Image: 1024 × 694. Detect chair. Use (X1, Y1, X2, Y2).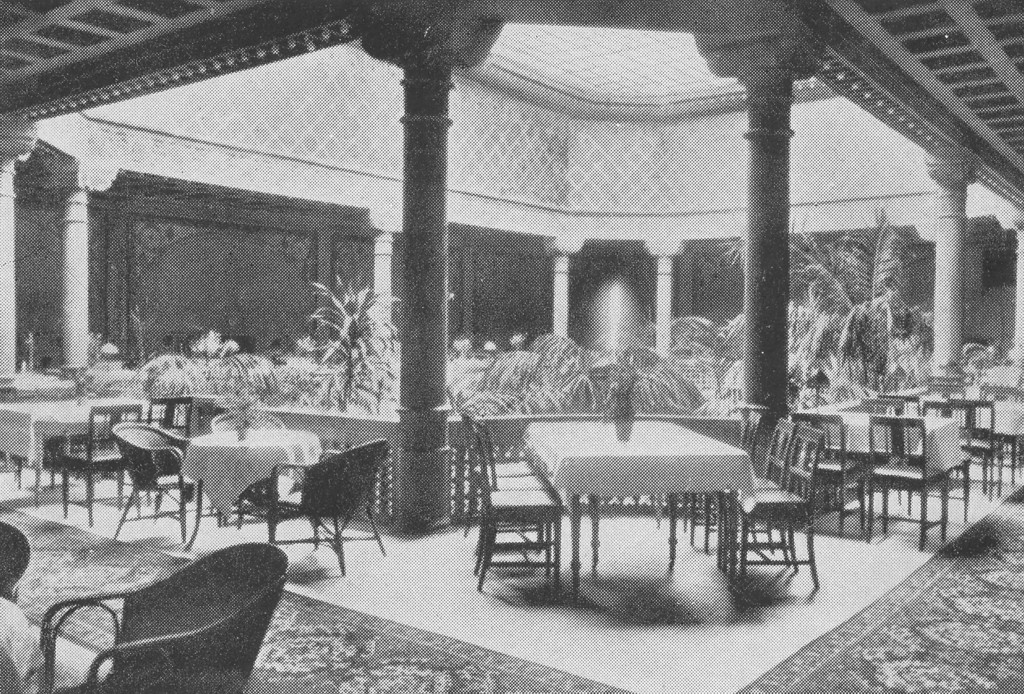
(864, 415, 954, 546).
